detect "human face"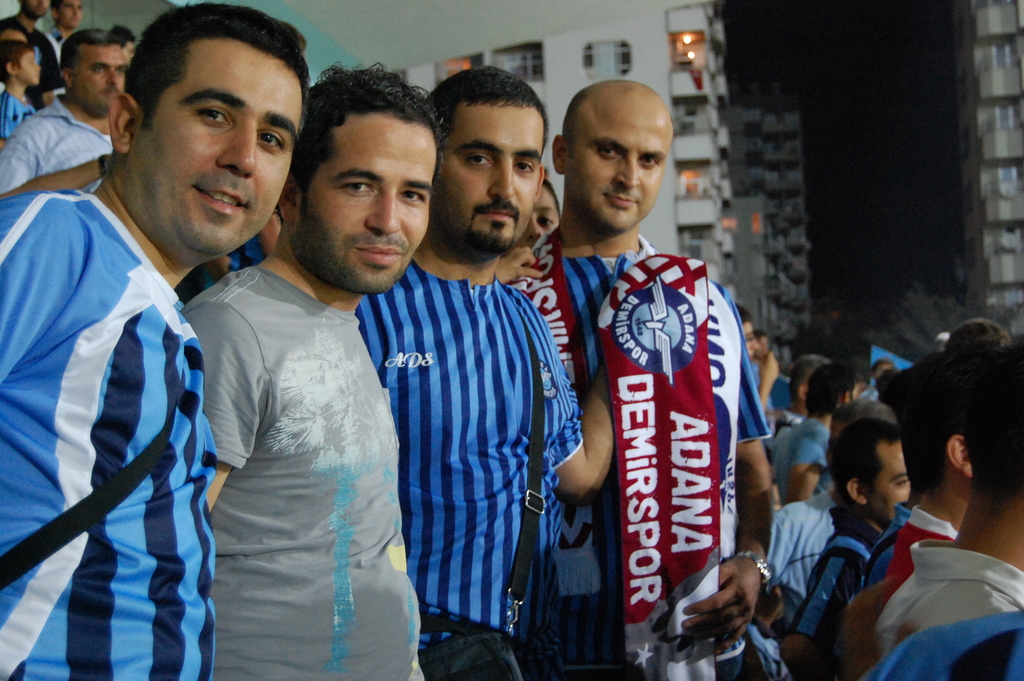
Rect(866, 443, 913, 527)
